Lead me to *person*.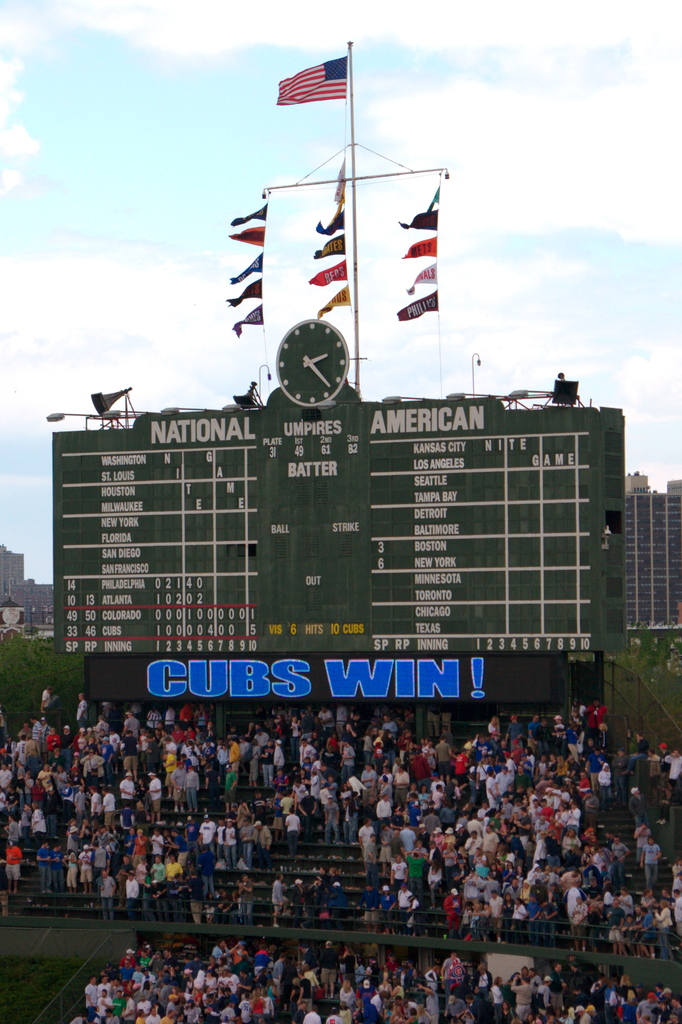
Lead to BBox(237, 872, 256, 922).
